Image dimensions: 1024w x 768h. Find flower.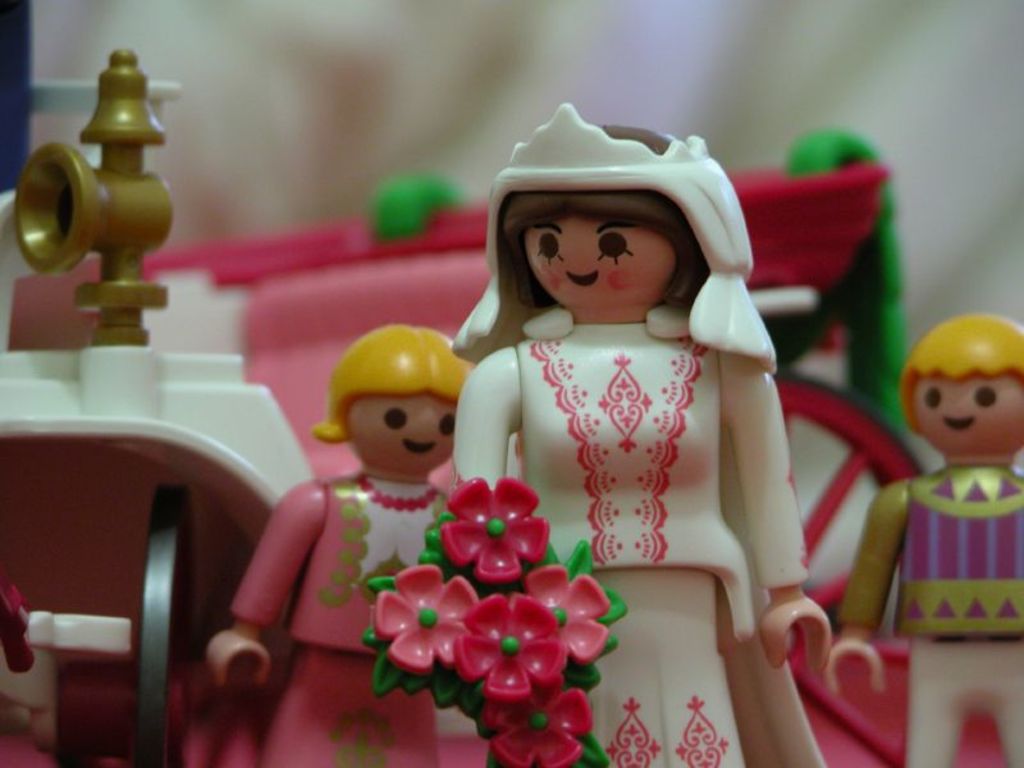
x1=449, y1=593, x2=570, y2=698.
